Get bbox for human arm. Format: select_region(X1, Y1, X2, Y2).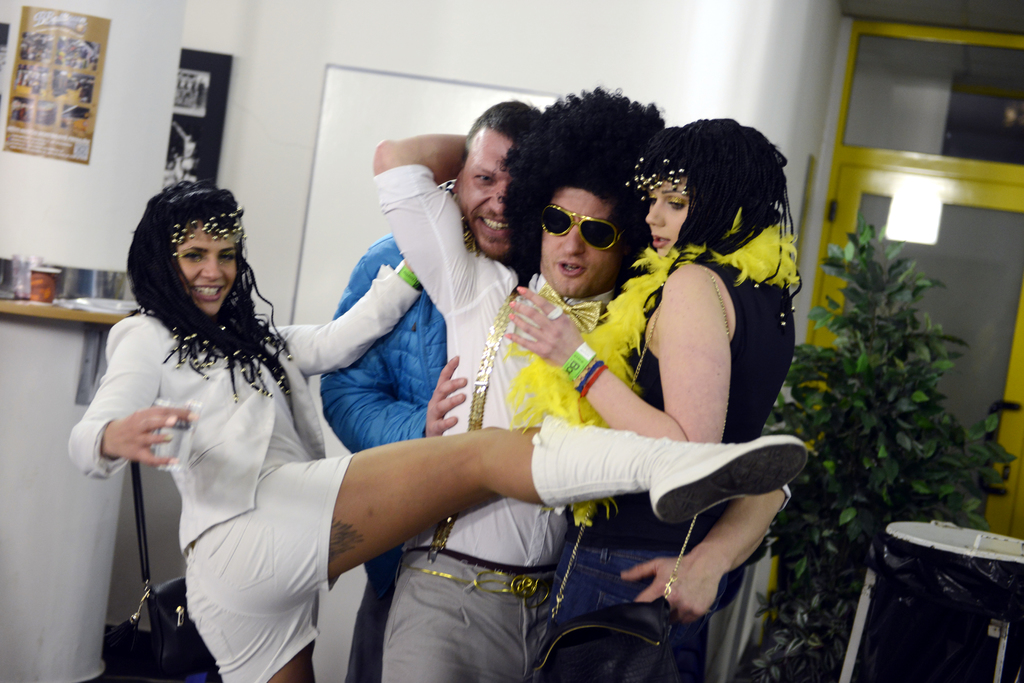
select_region(504, 267, 731, 444).
